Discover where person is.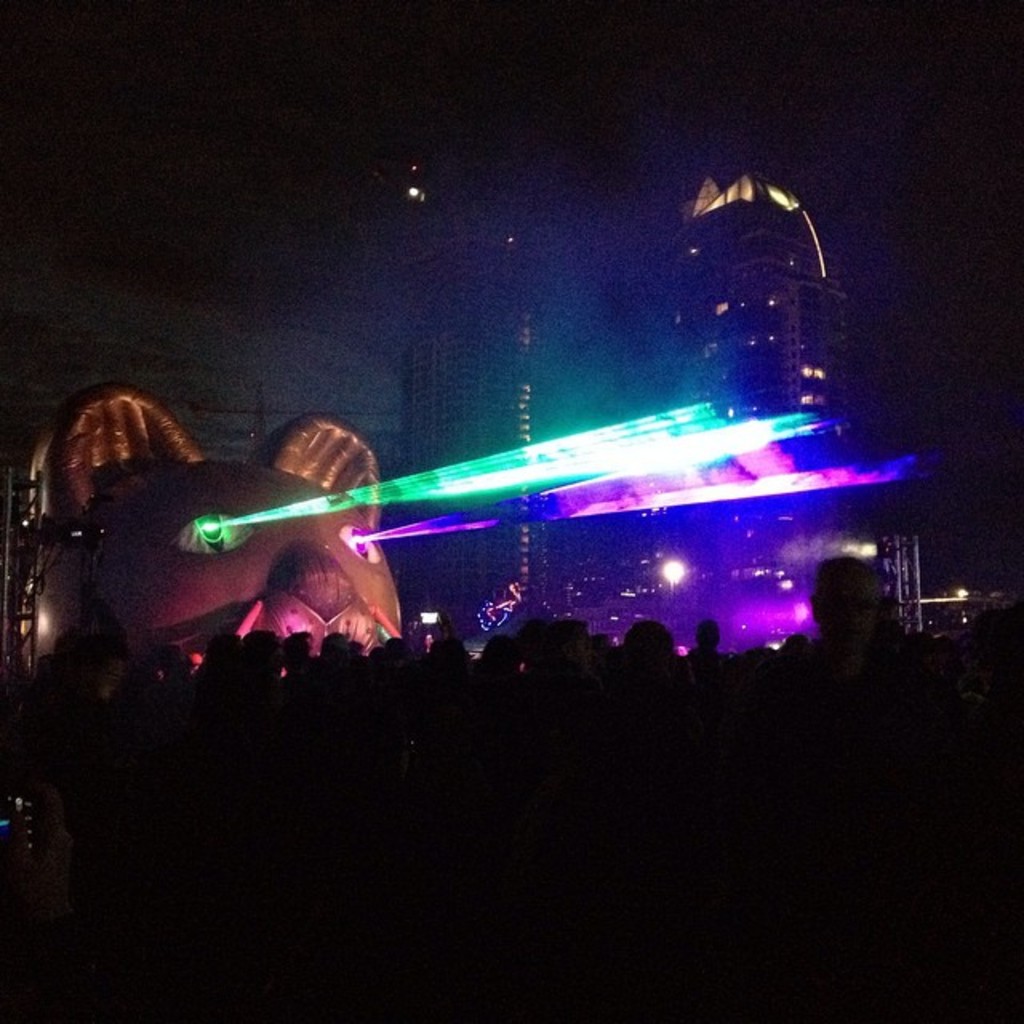
Discovered at region(797, 546, 922, 674).
